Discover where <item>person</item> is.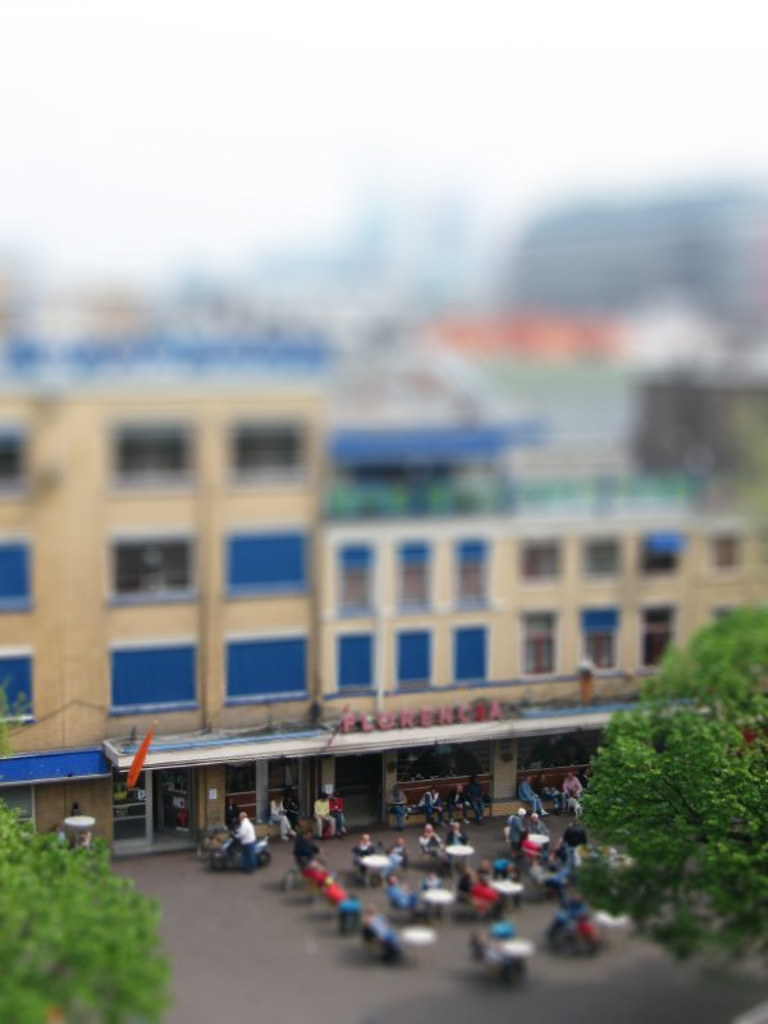
Discovered at pyautogui.locateOnScreen(49, 822, 69, 845).
